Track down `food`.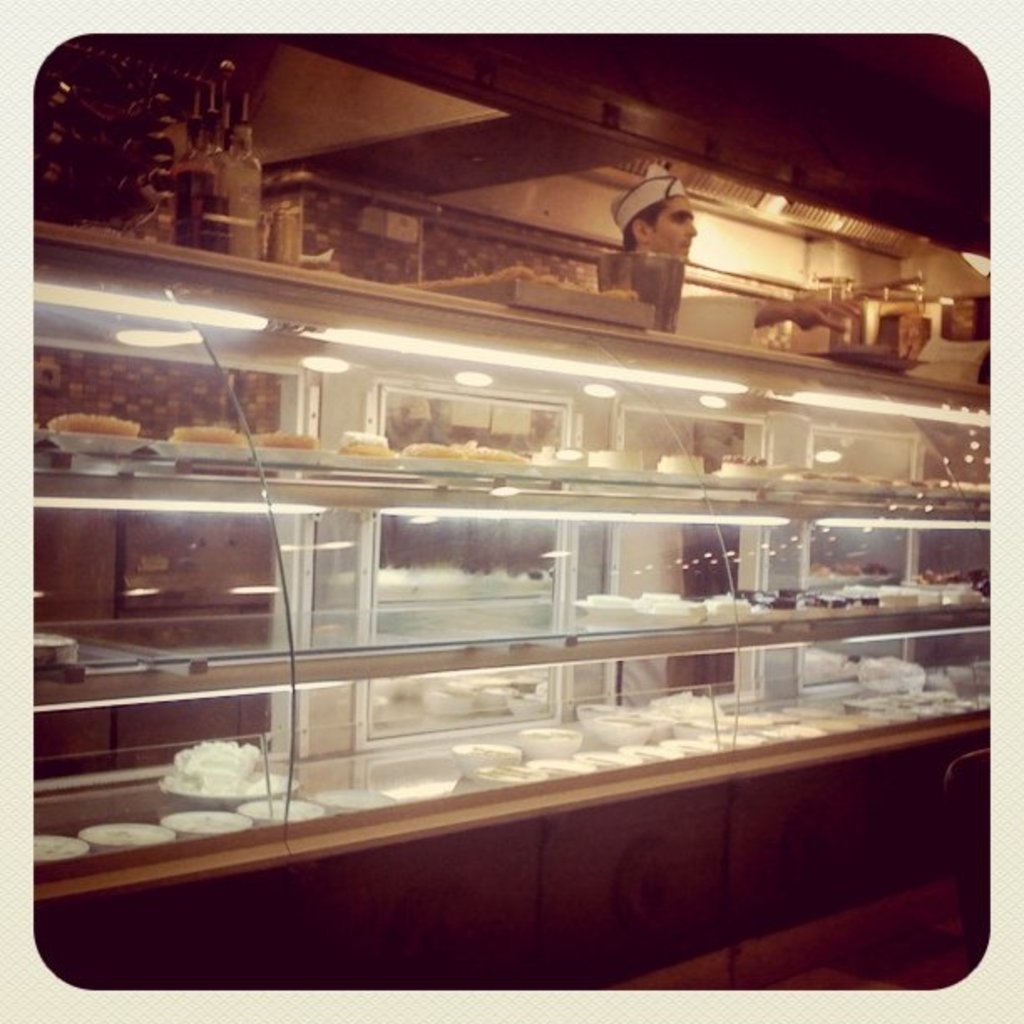
Tracked to rect(586, 751, 631, 768).
